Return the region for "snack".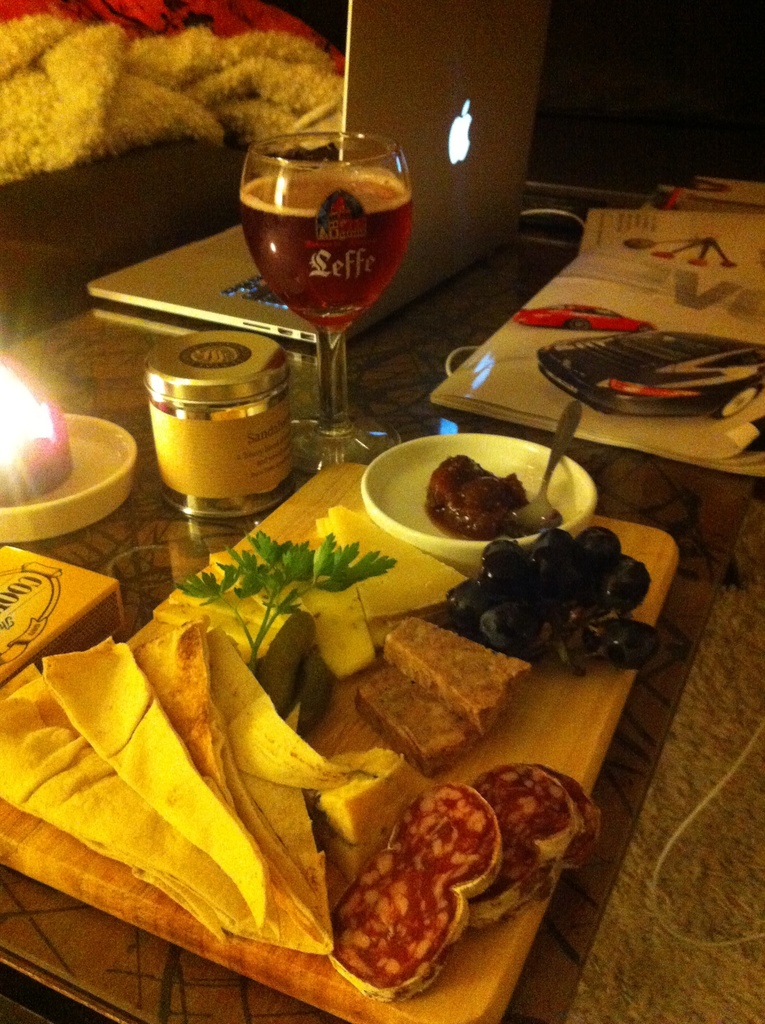
{"left": 387, "top": 614, "right": 525, "bottom": 732}.
